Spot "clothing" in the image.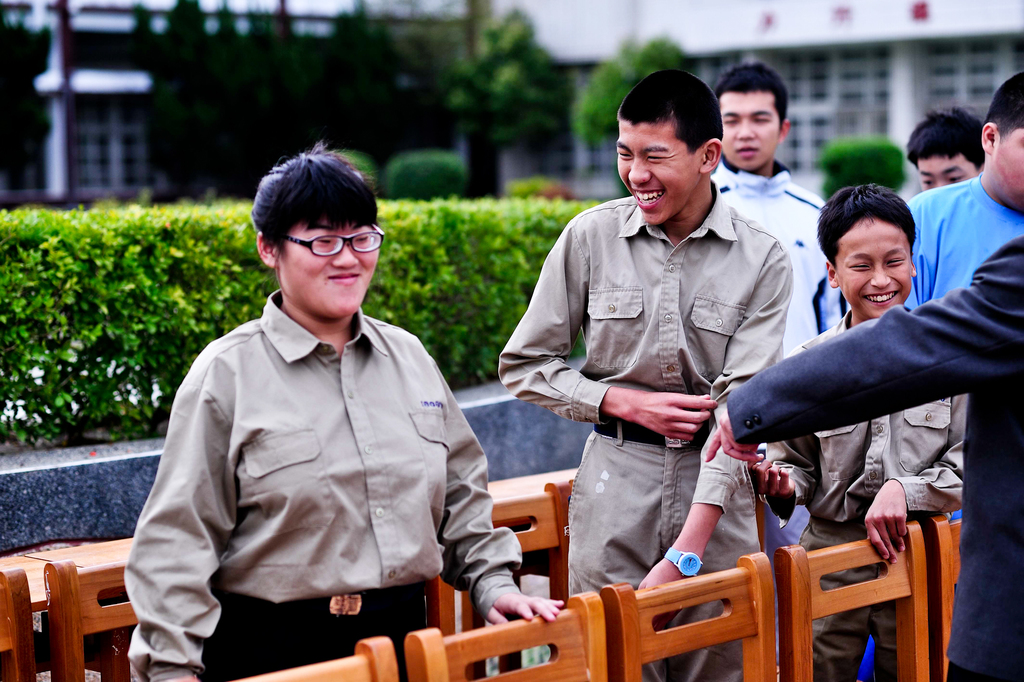
"clothing" found at (x1=121, y1=254, x2=499, y2=673).
